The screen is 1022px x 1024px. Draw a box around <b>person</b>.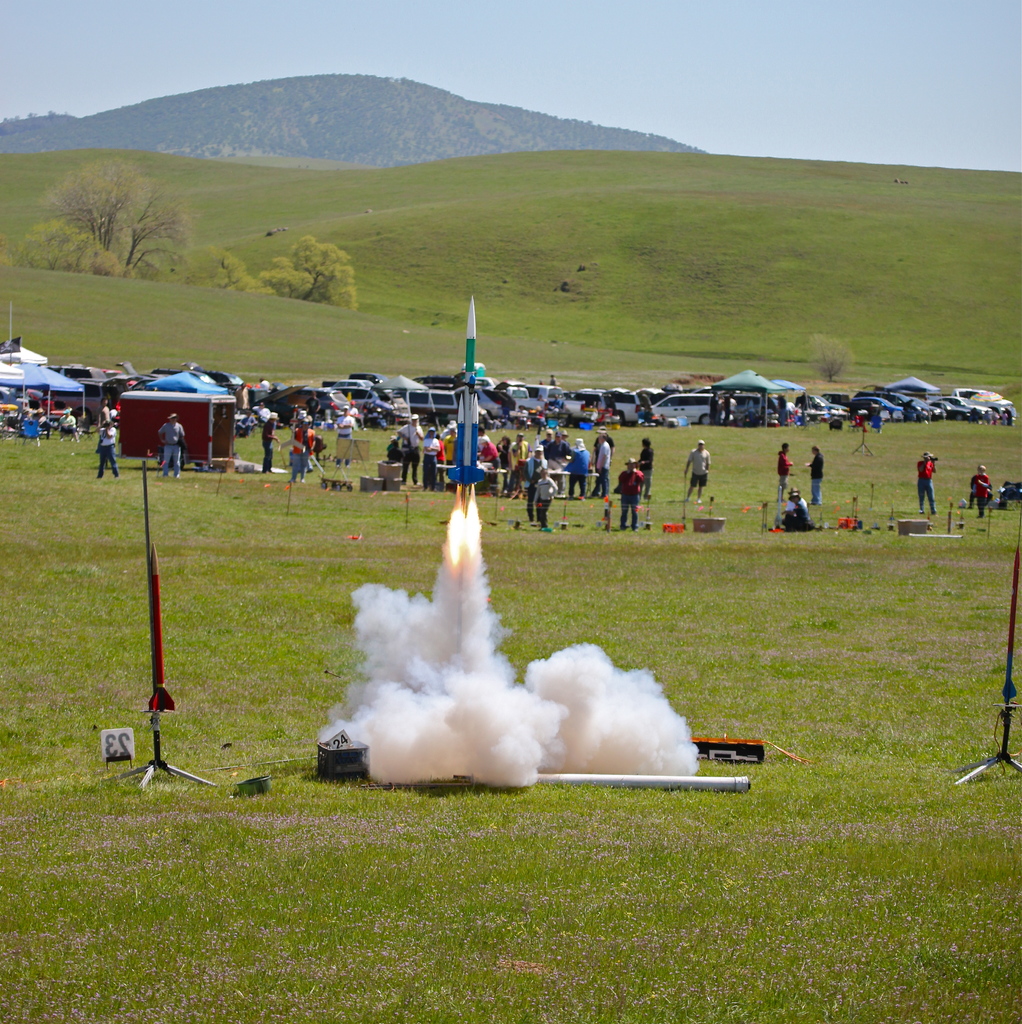
{"x1": 593, "y1": 433, "x2": 610, "y2": 499}.
